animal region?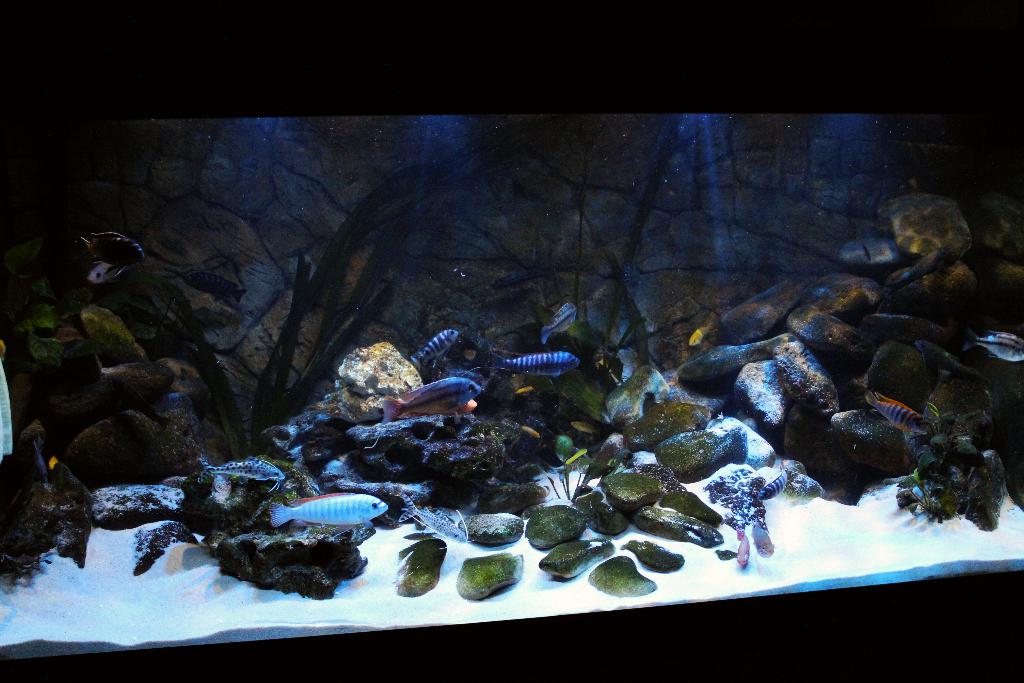
(396,531,447,603)
